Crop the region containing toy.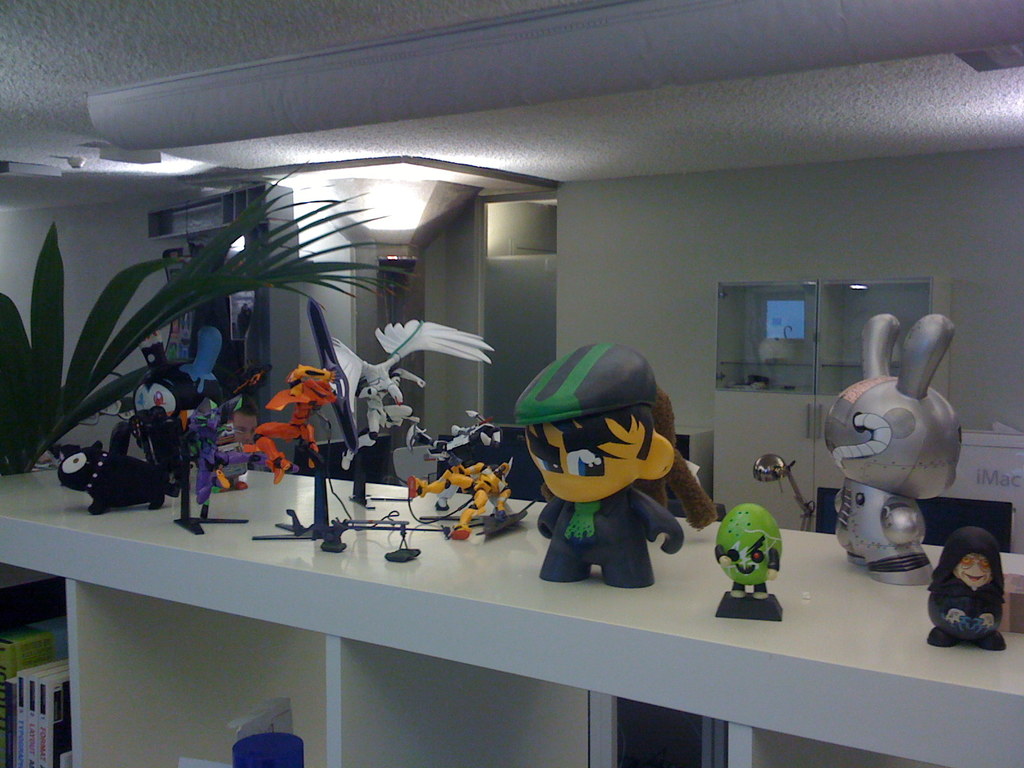
Crop region: (510,346,715,588).
